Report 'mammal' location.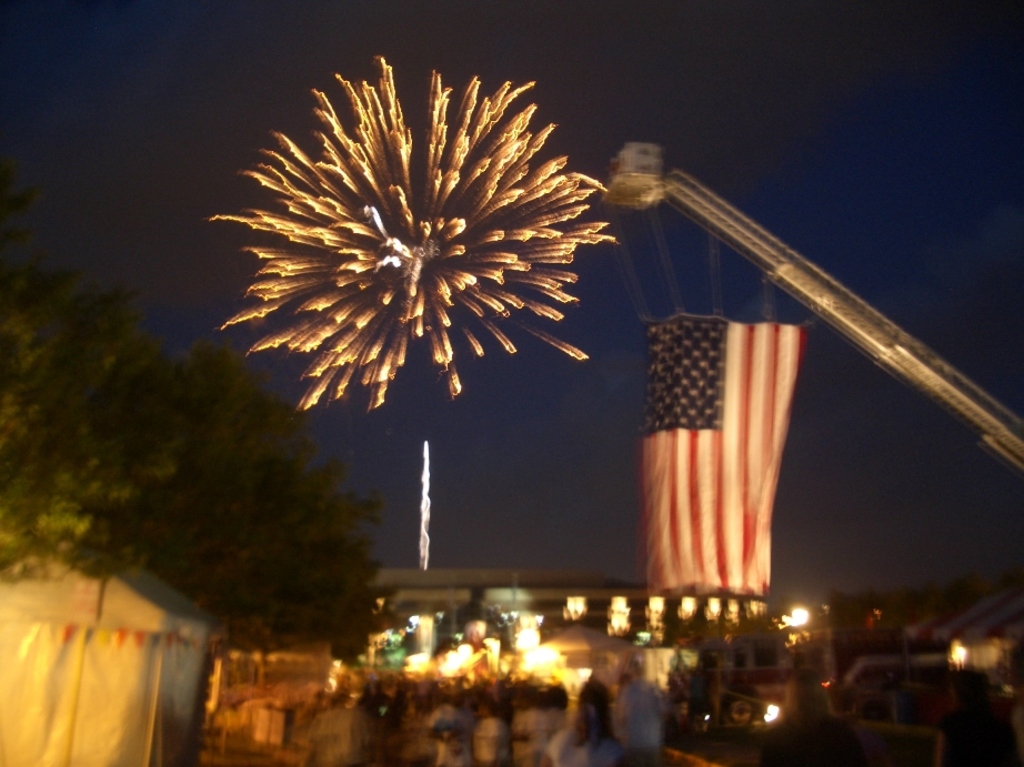
Report: 563,642,620,746.
